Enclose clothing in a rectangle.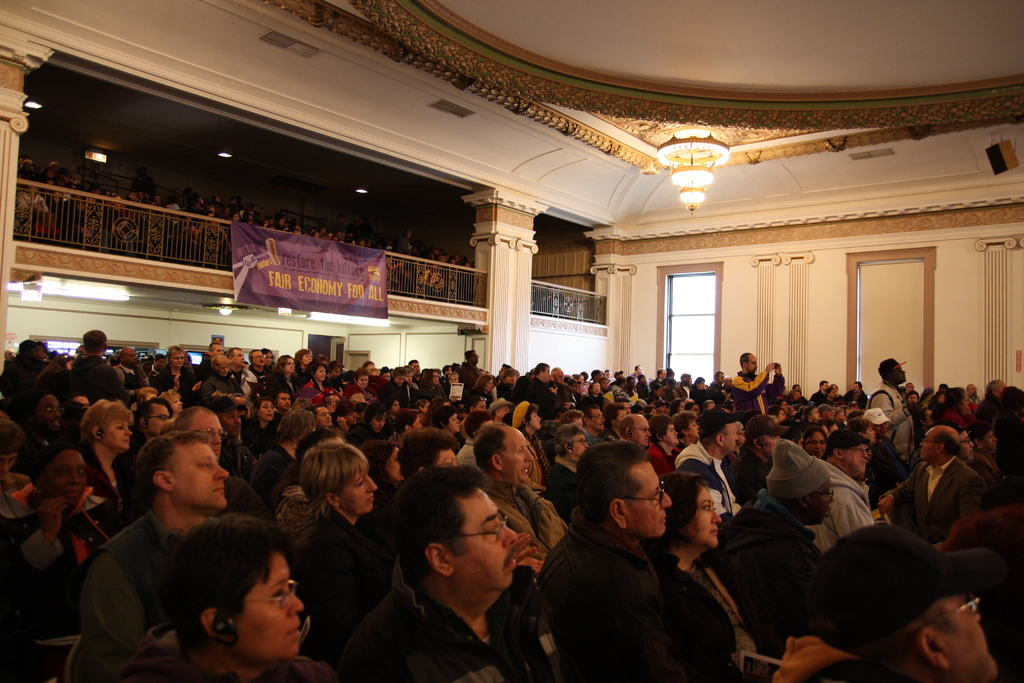
x1=465 y1=385 x2=493 y2=406.
